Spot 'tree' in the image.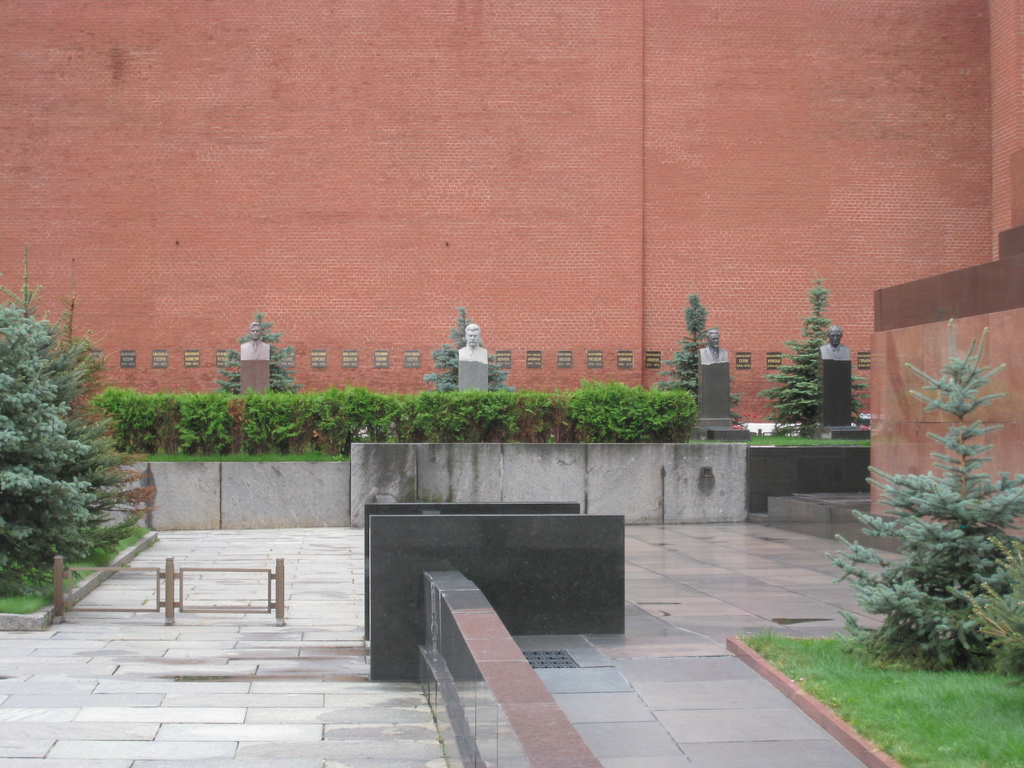
'tree' found at <region>822, 318, 1023, 666</region>.
